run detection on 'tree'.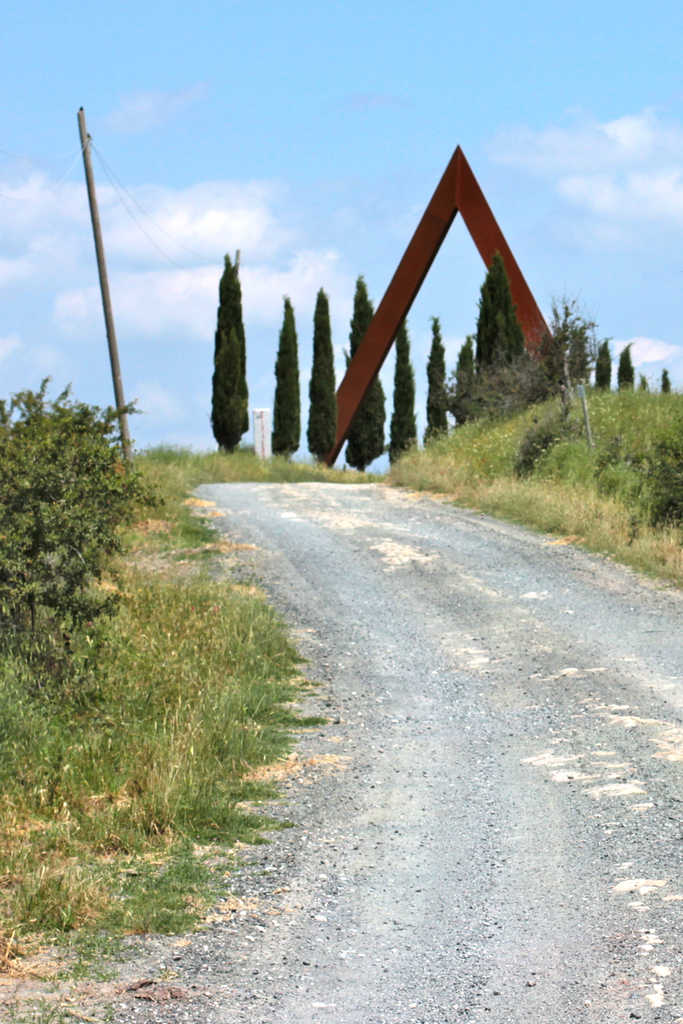
Result: detection(611, 342, 639, 399).
